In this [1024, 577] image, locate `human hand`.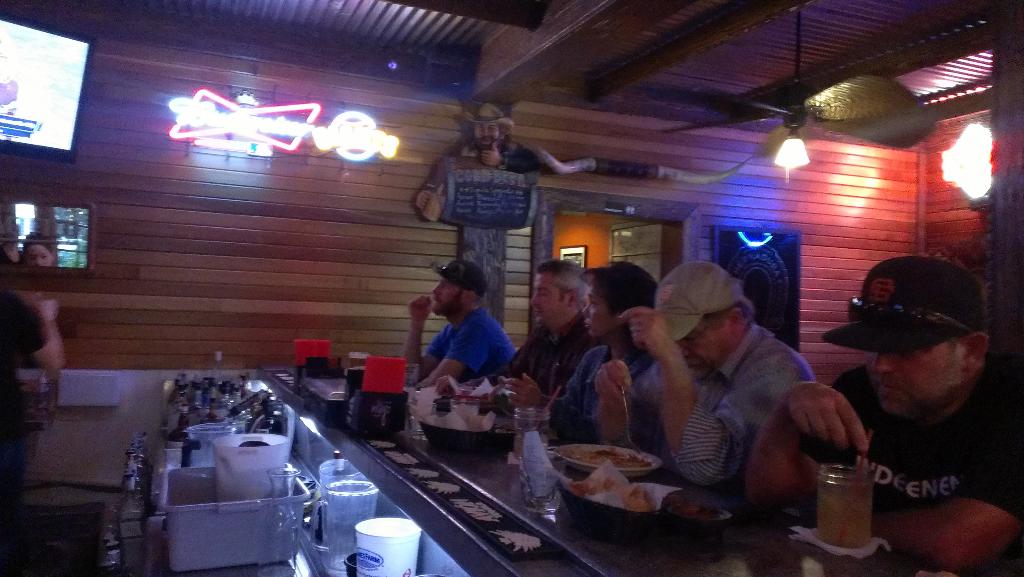
Bounding box: (591,355,633,408).
